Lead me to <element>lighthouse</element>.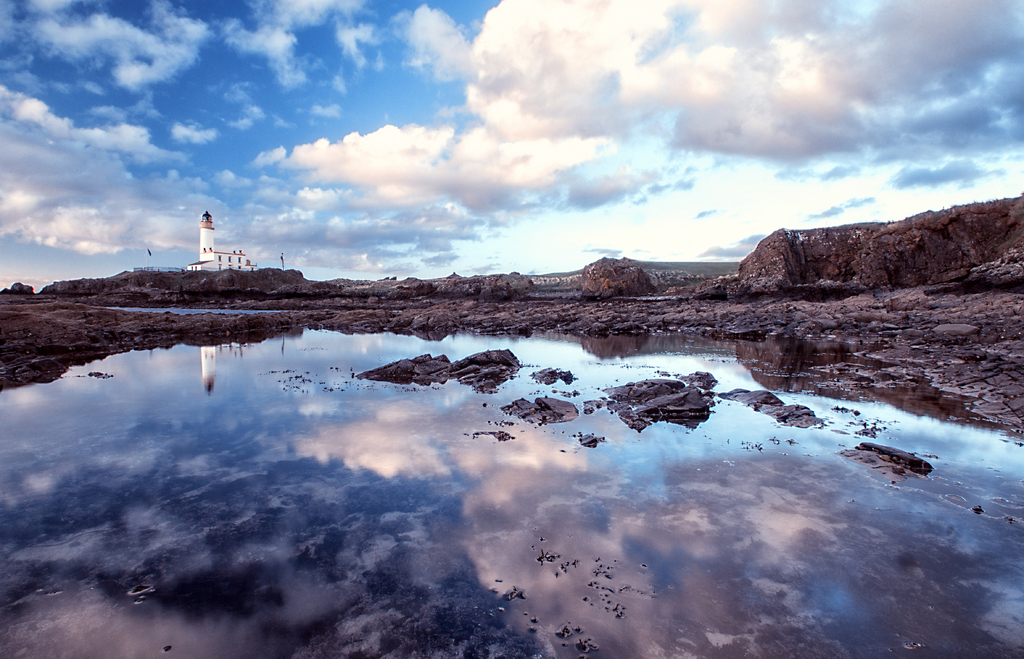
Lead to (x1=200, y1=210, x2=216, y2=256).
